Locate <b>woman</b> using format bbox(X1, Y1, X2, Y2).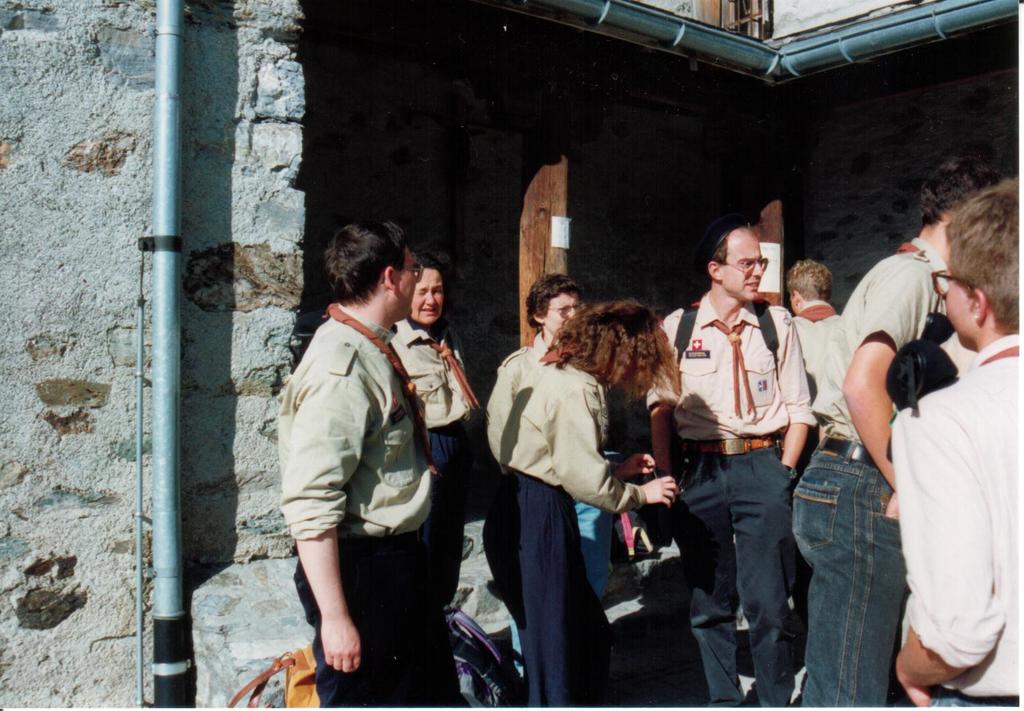
bbox(479, 281, 657, 703).
